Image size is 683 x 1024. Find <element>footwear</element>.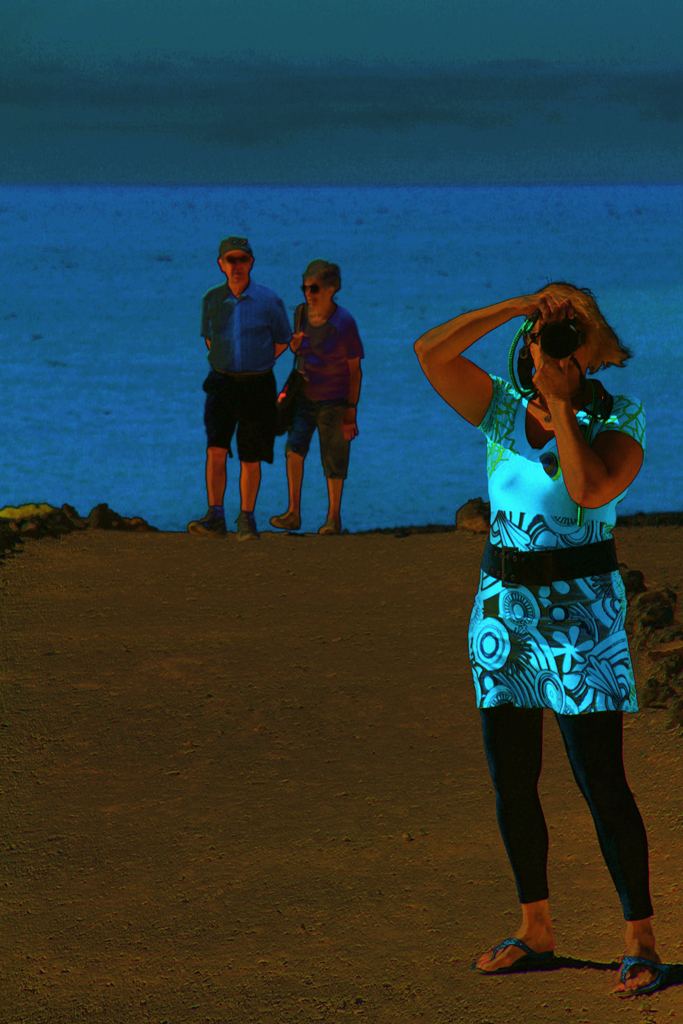
610, 939, 665, 1008.
